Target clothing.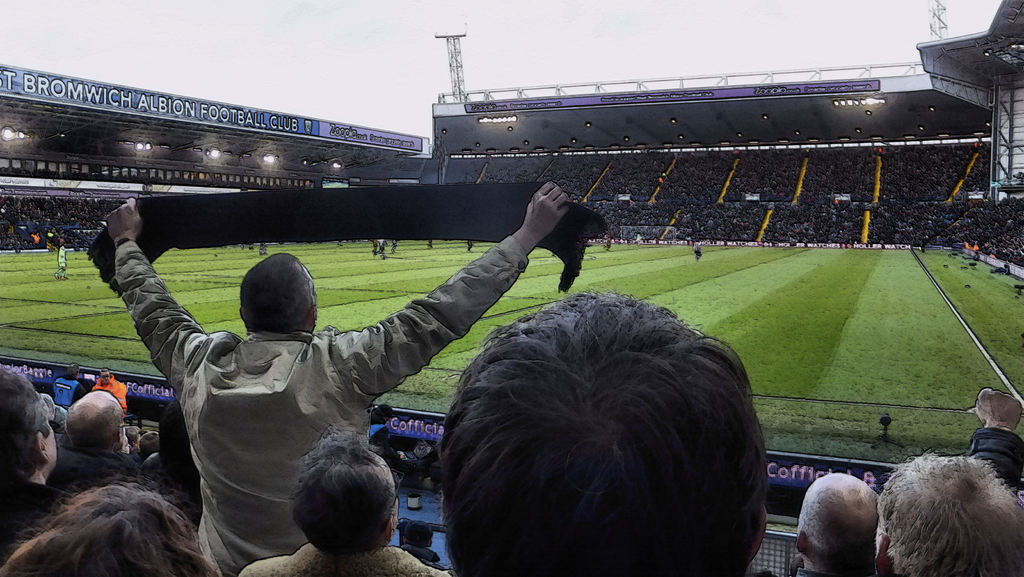
Target region: left=45, top=446, right=139, bottom=492.
